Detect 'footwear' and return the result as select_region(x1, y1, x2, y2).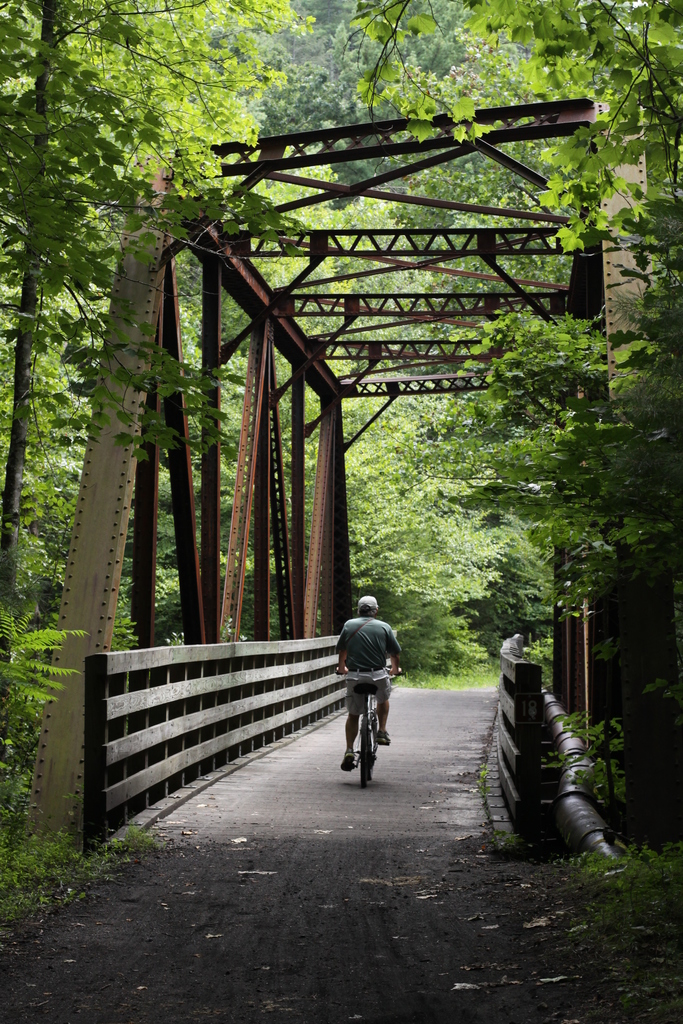
select_region(376, 729, 390, 746).
